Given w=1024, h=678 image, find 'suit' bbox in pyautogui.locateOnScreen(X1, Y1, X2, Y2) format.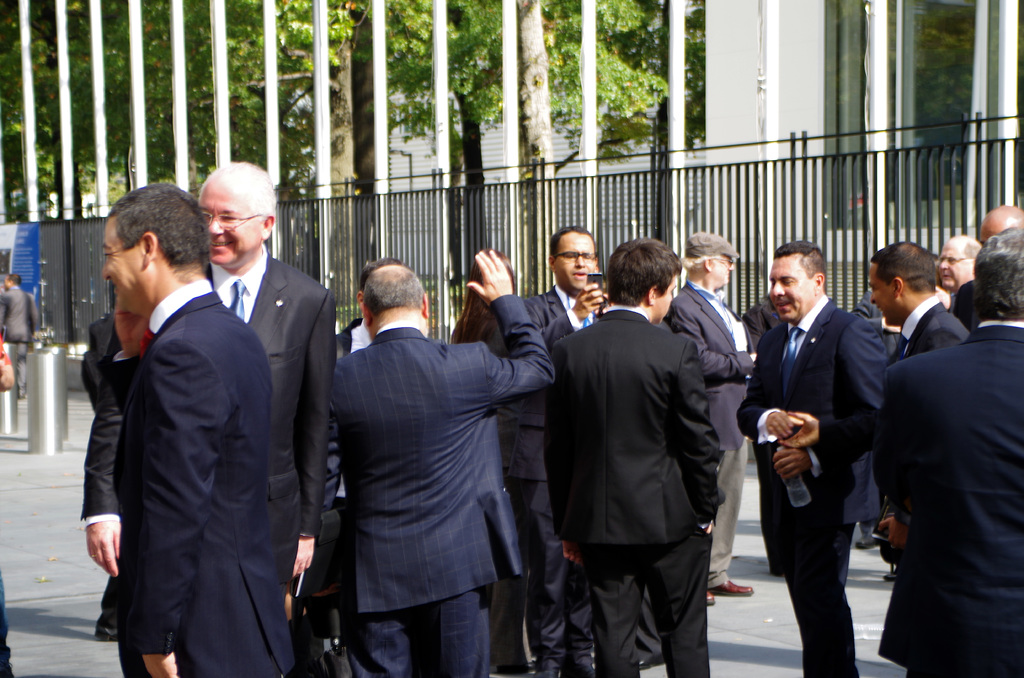
pyautogui.locateOnScreen(890, 293, 971, 365).
